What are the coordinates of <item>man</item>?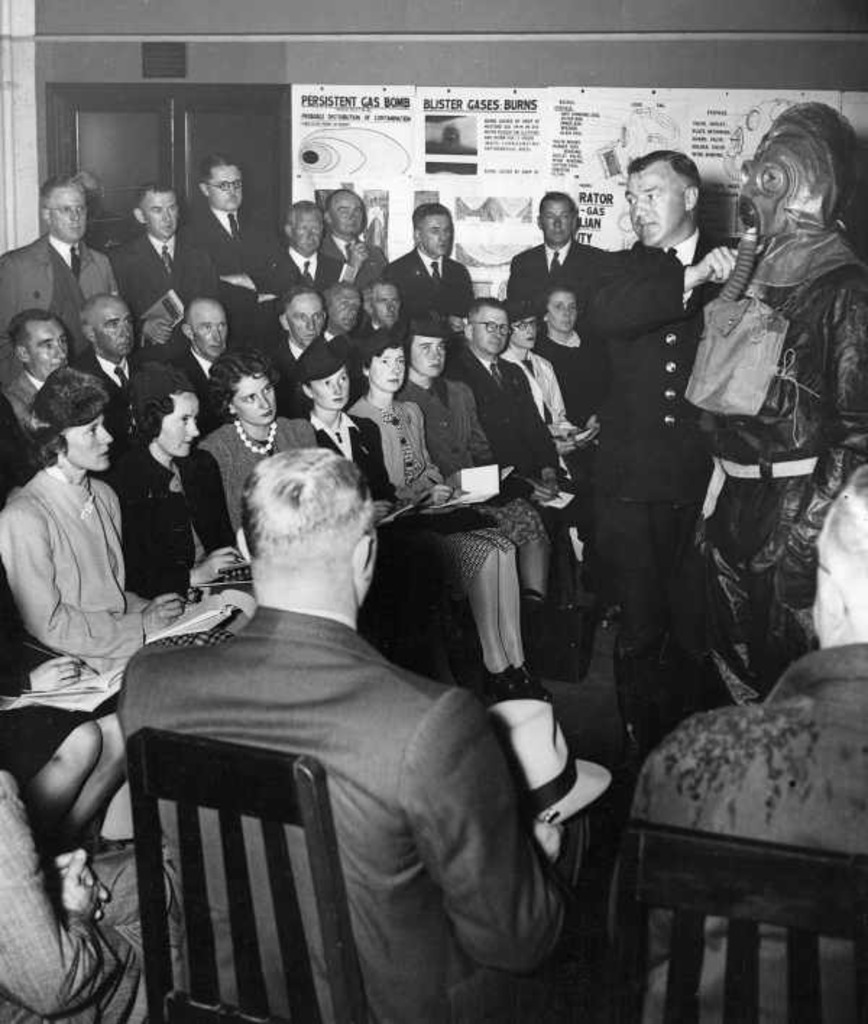
box(320, 188, 398, 299).
